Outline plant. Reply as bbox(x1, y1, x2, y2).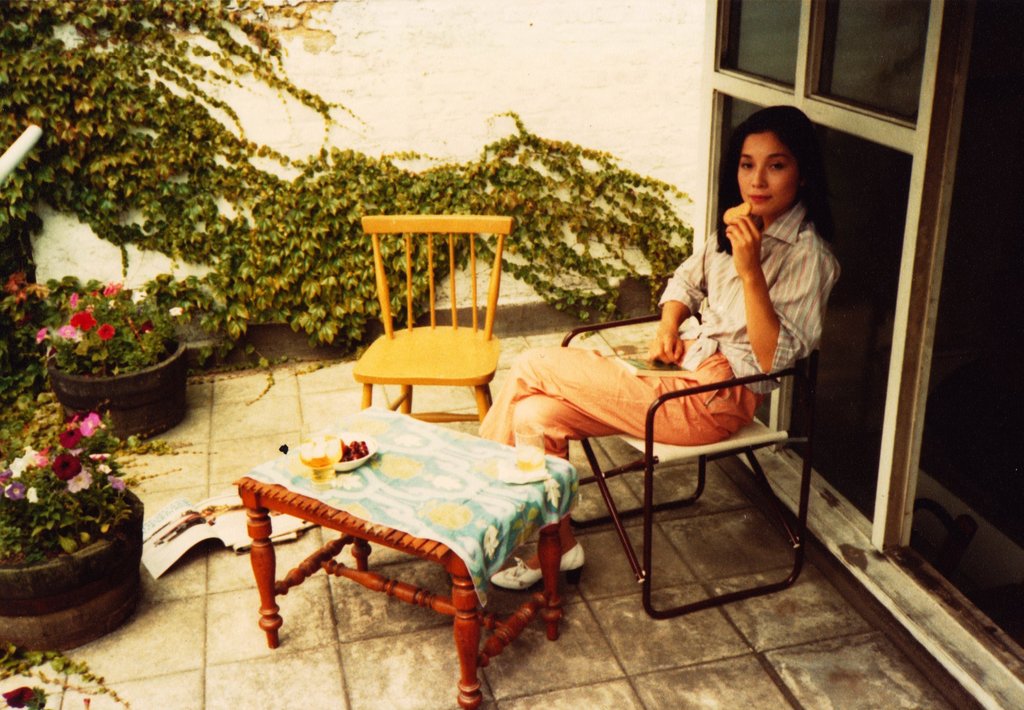
bbox(0, 417, 151, 616).
